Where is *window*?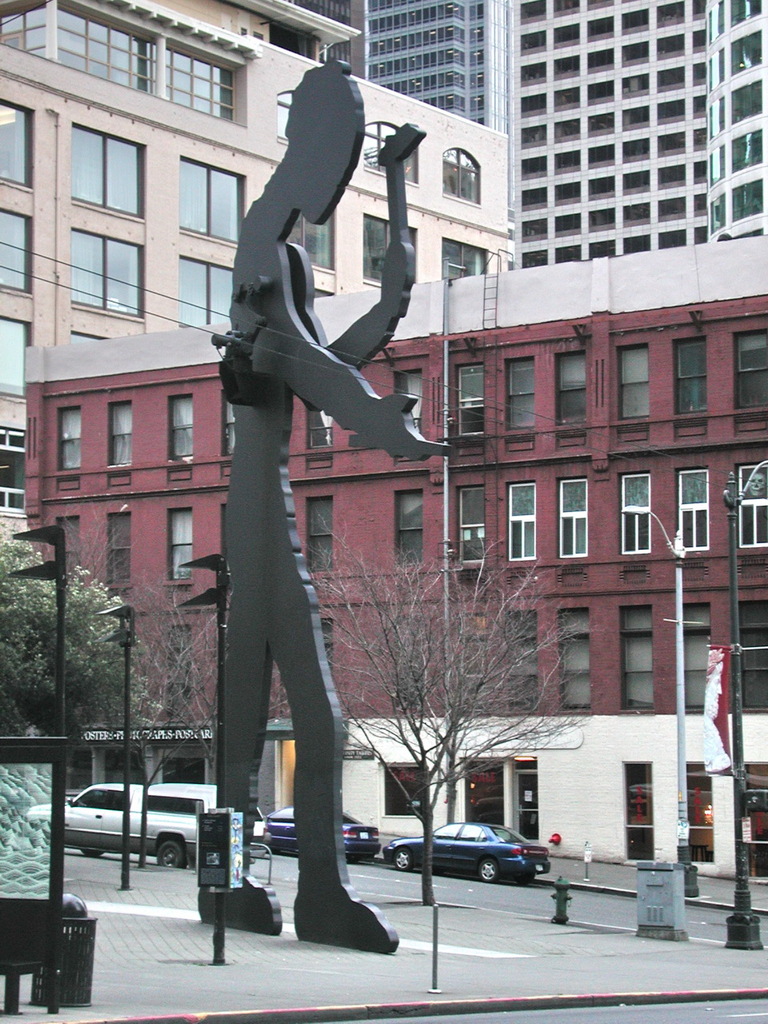
bbox=(395, 371, 429, 431).
